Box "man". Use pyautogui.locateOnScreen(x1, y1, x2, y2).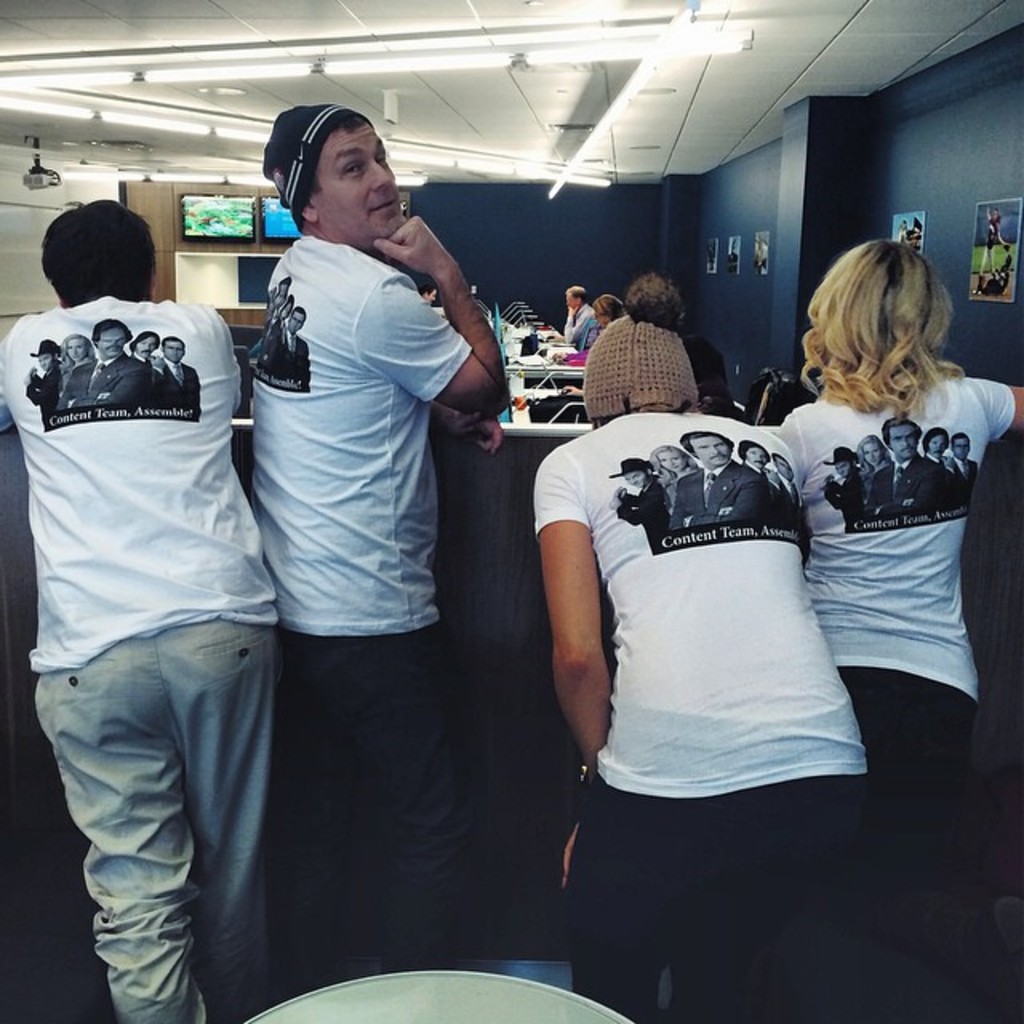
pyautogui.locateOnScreen(534, 306, 877, 1022).
